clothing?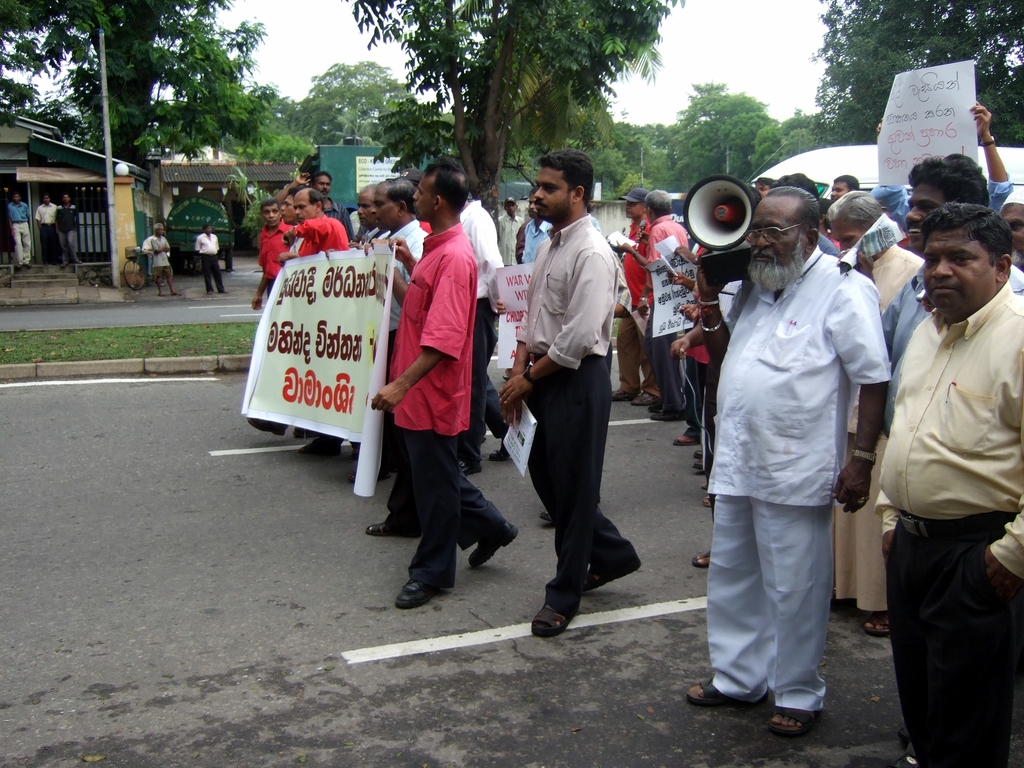
crop(872, 265, 1023, 764)
